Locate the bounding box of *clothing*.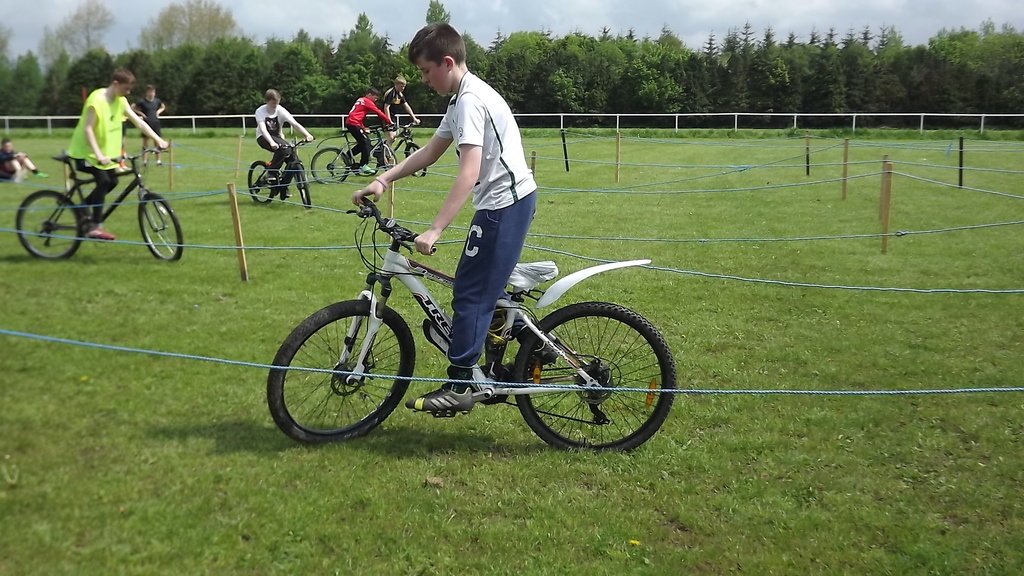
Bounding box: box(257, 102, 300, 188).
